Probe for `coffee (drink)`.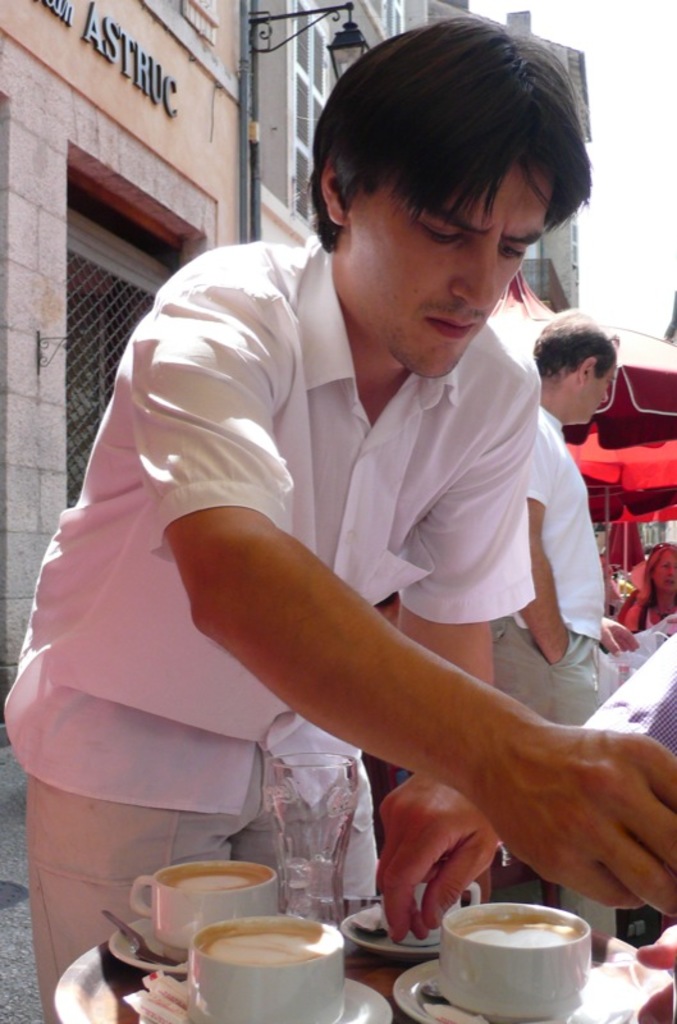
Probe result: [458, 911, 580, 942].
